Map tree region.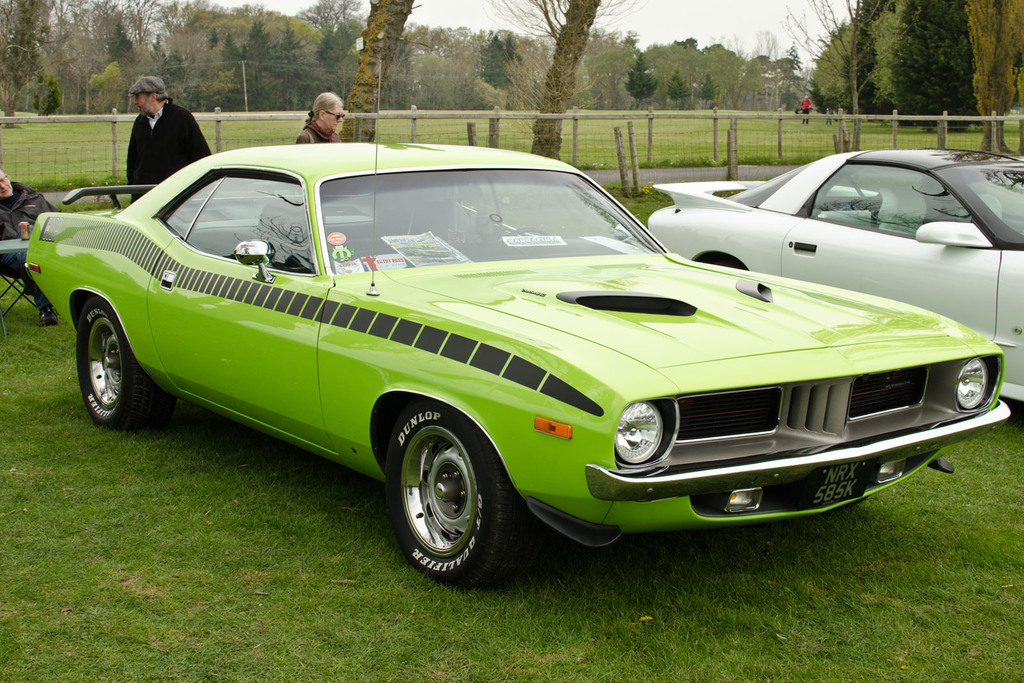
Mapped to 664 68 694 108.
